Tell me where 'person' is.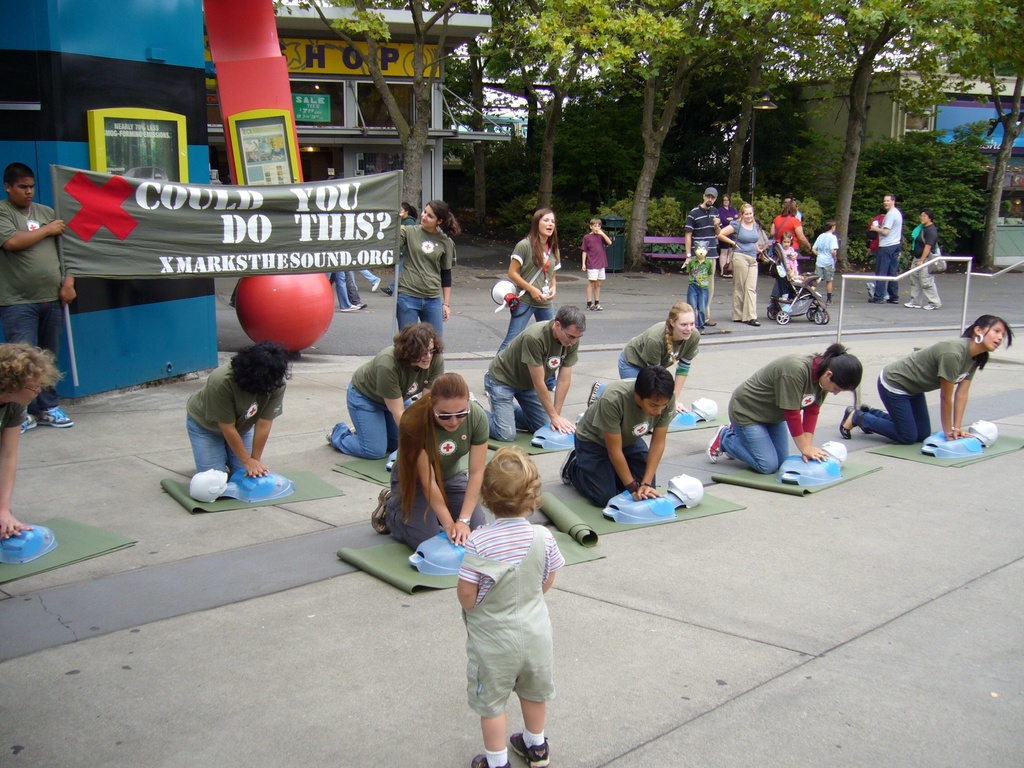
'person' is at locate(900, 204, 943, 312).
